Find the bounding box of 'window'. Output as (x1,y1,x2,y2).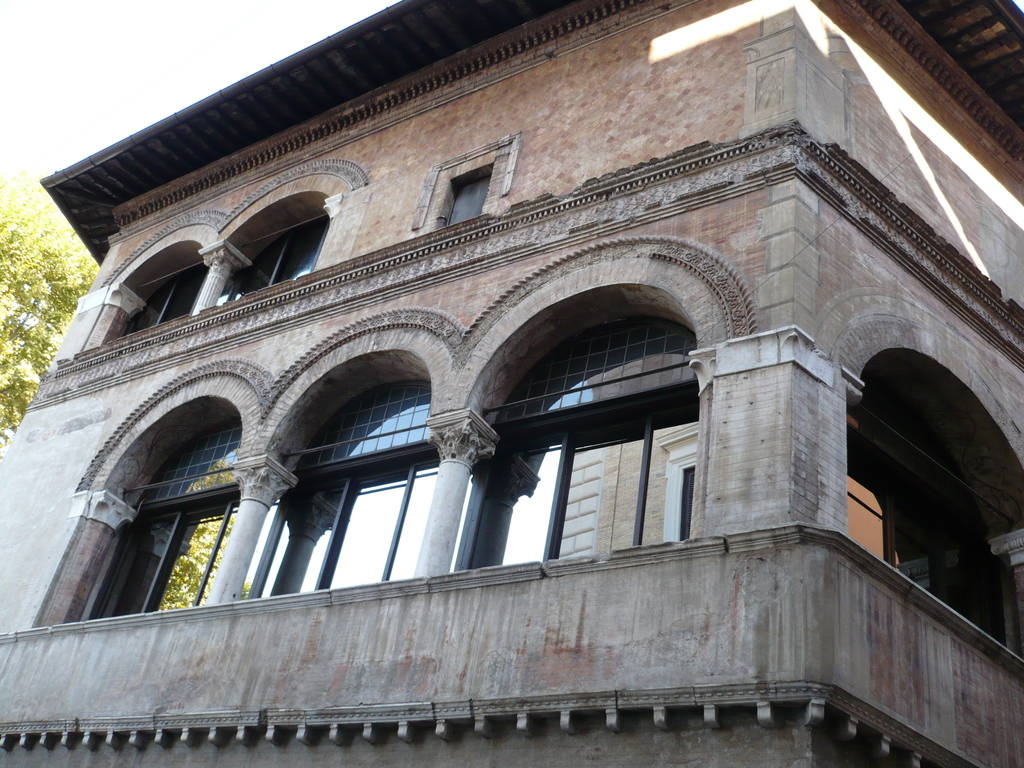
(23,376,267,634).
